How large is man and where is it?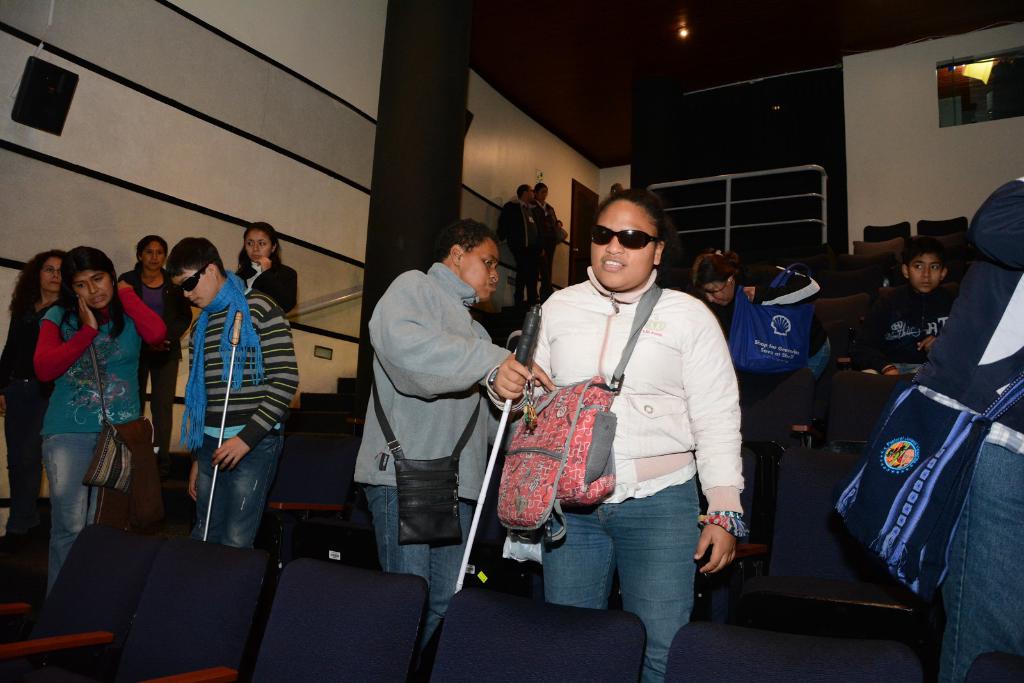
Bounding box: [496,181,543,310].
